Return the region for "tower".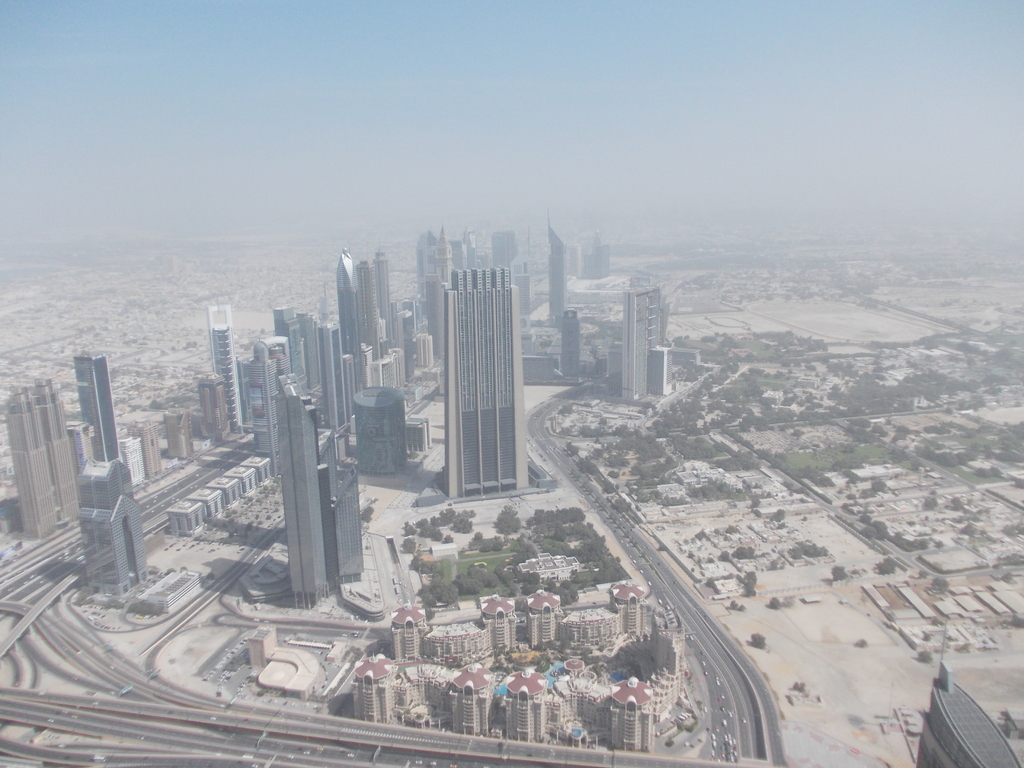
left=0, top=379, right=71, bottom=548.
